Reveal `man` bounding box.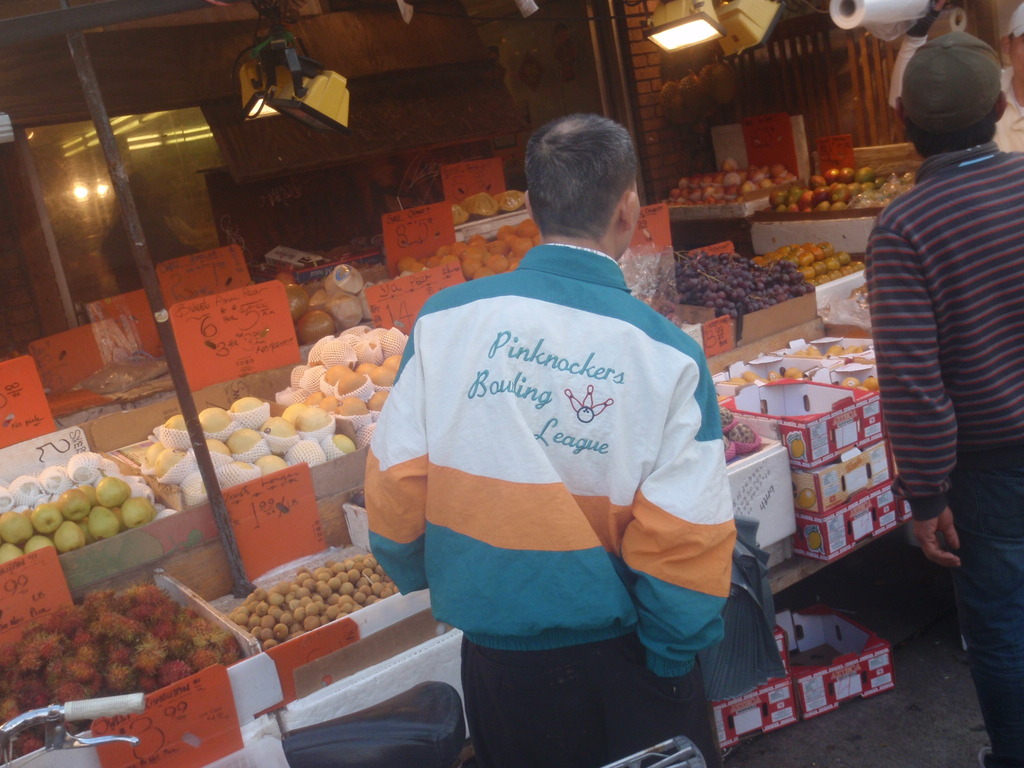
Revealed: bbox=(858, 31, 1023, 767).
